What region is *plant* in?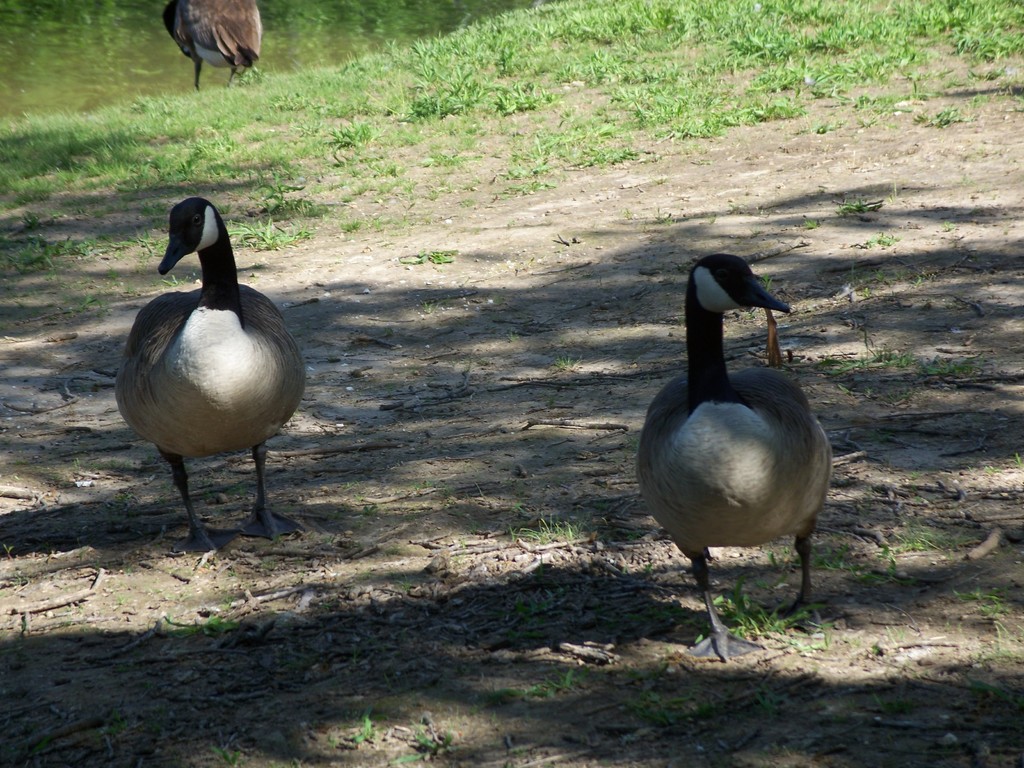
crop(765, 270, 777, 287).
